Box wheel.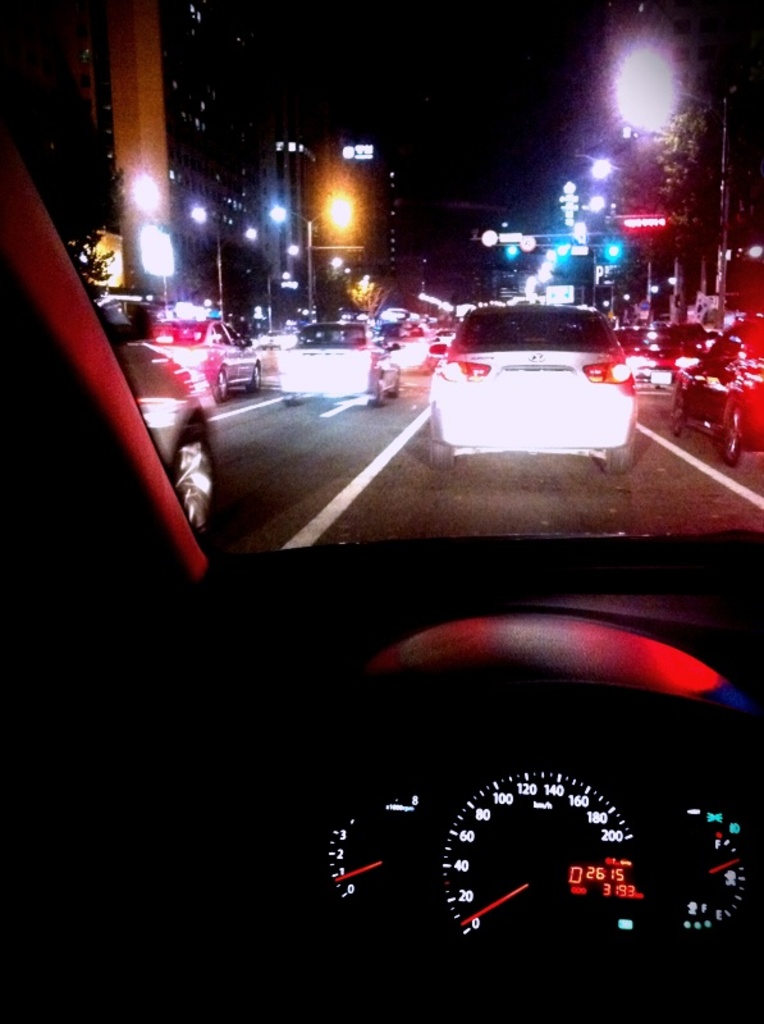
x1=717 y1=401 x2=752 y2=468.
